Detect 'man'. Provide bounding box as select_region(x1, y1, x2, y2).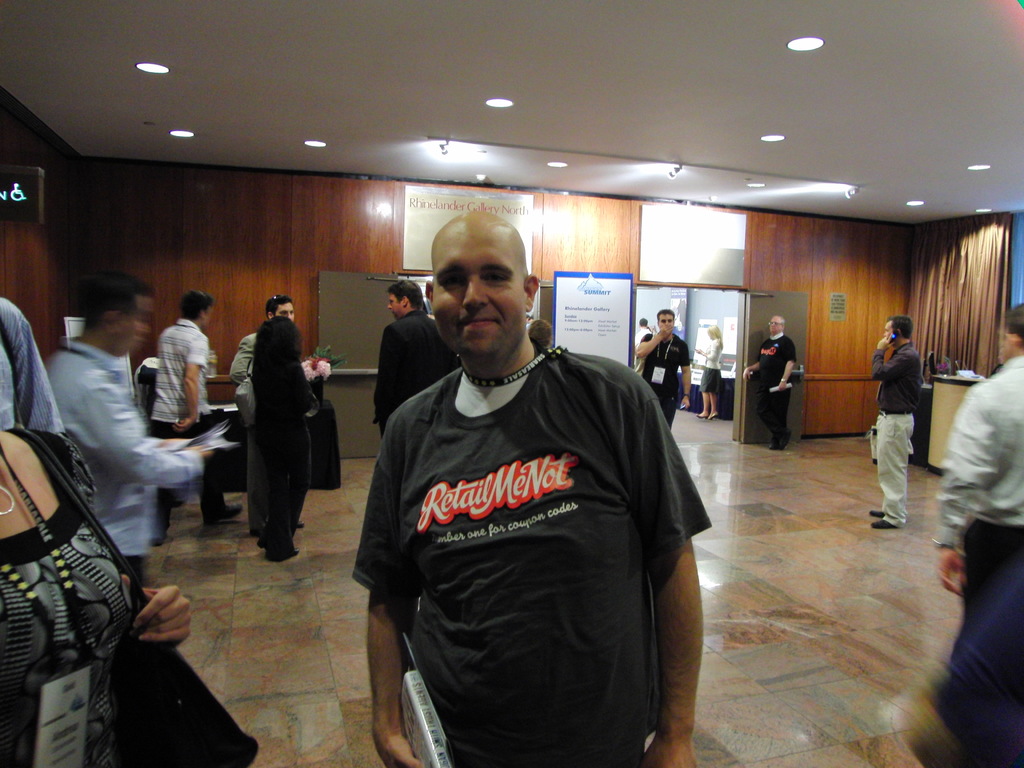
select_region(0, 294, 67, 438).
